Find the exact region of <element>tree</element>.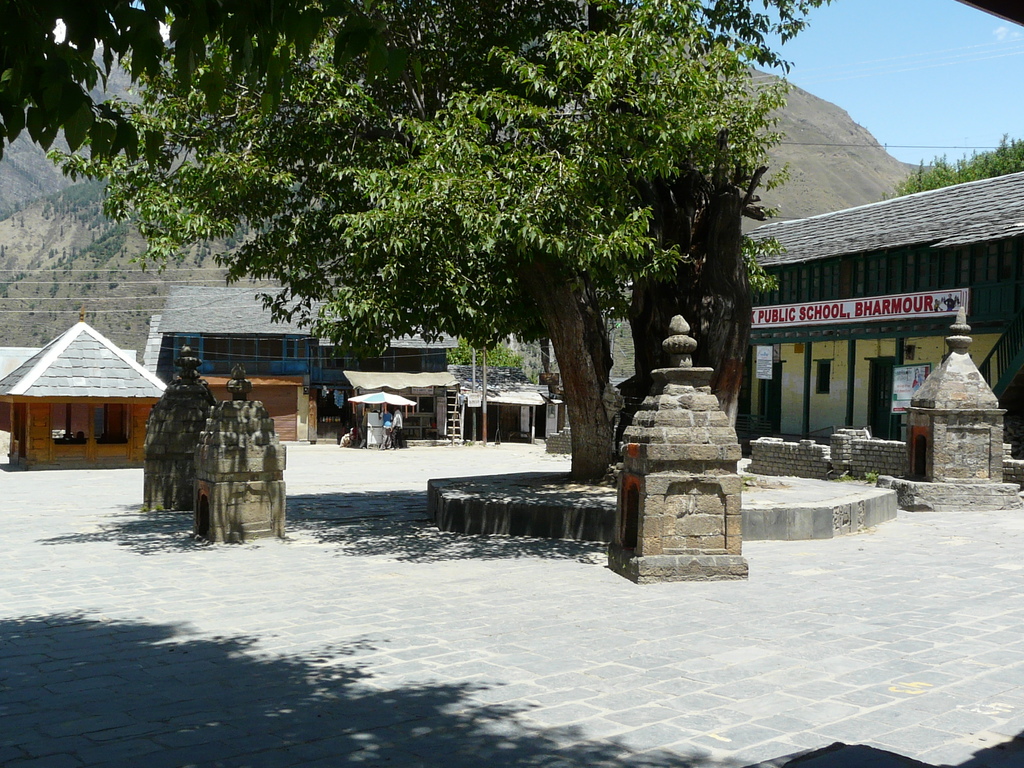
Exact region: (0,0,442,173).
